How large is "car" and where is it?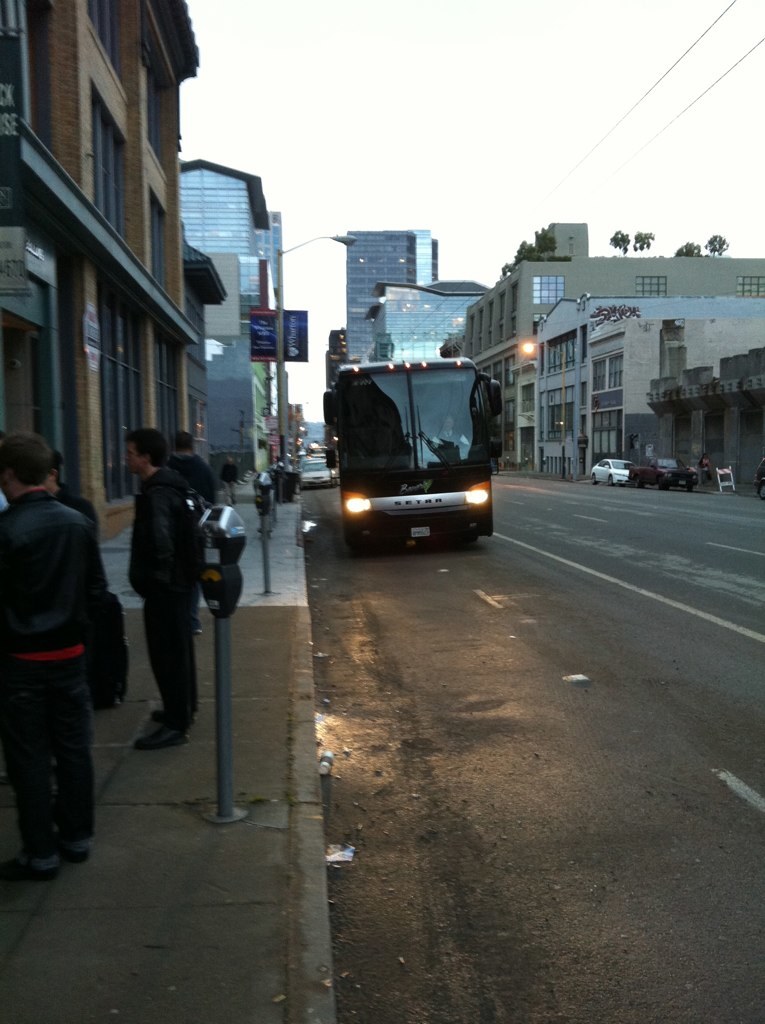
Bounding box: {"x1": 295, "y1": 459, "x2": 334, "y2": 485}.
